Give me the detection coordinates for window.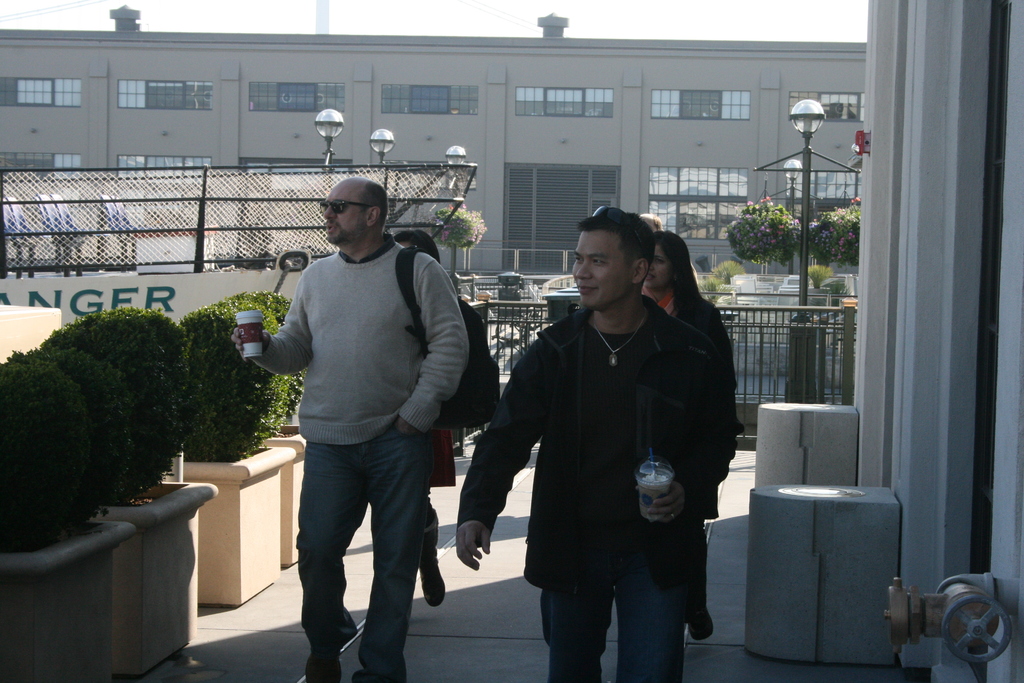
[651,167,748,239].
